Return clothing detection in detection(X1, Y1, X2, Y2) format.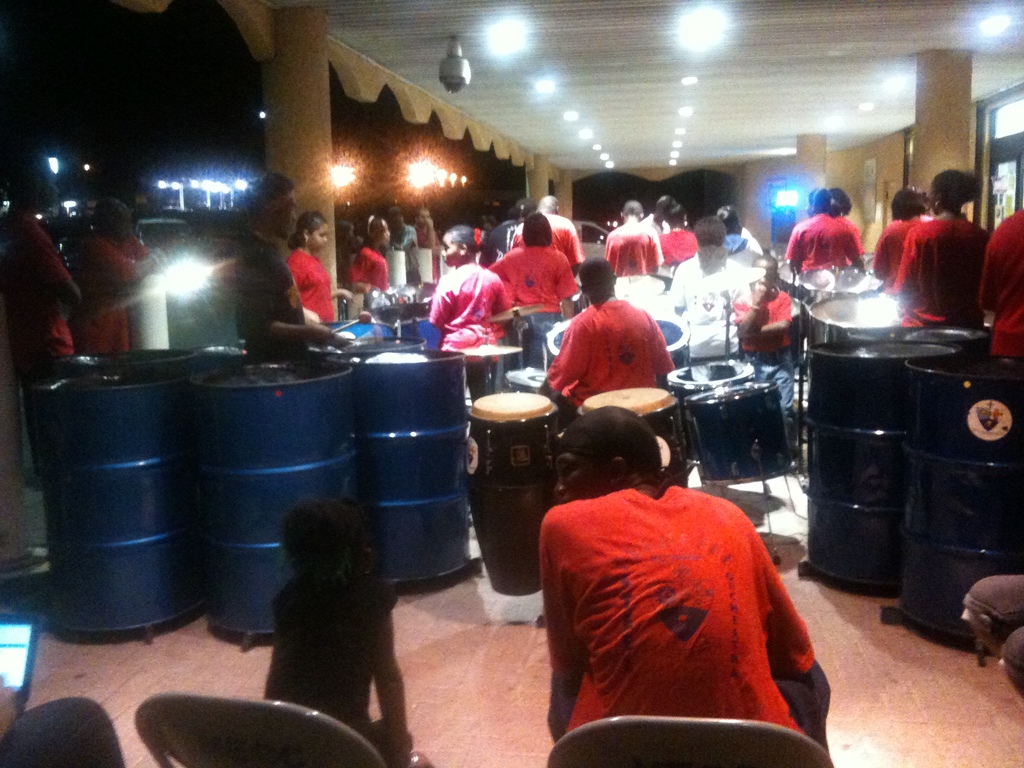
detection(353, 249, 393, 297).
